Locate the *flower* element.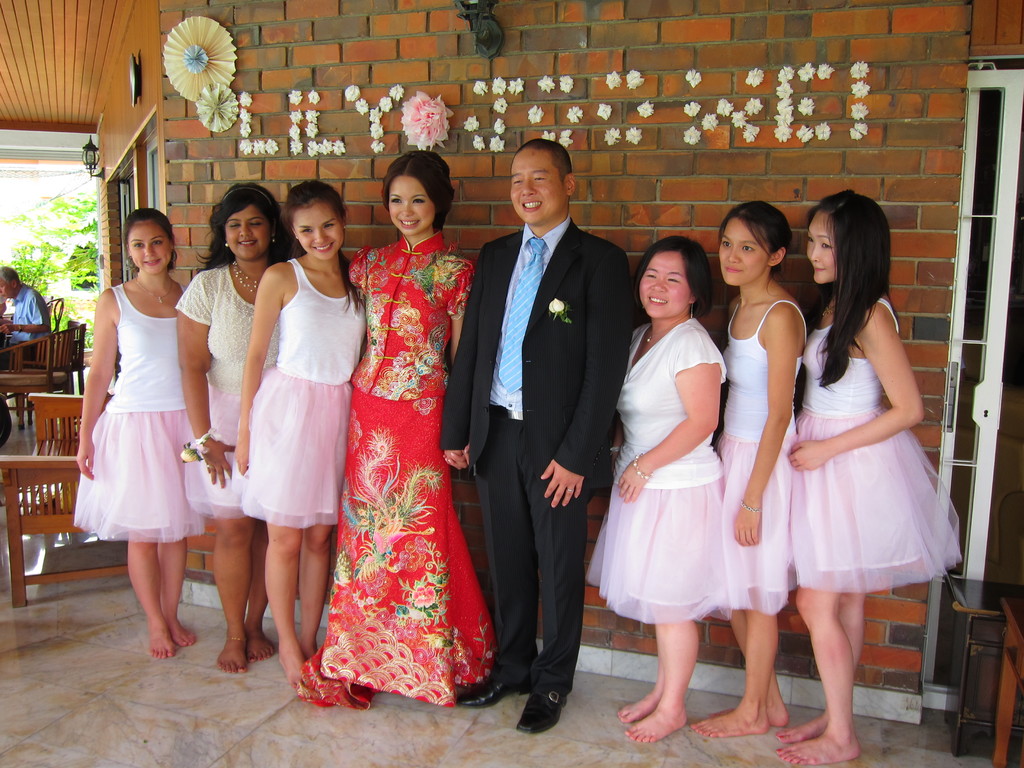
Element bbox: select_region(241, 140, 253, 155).
